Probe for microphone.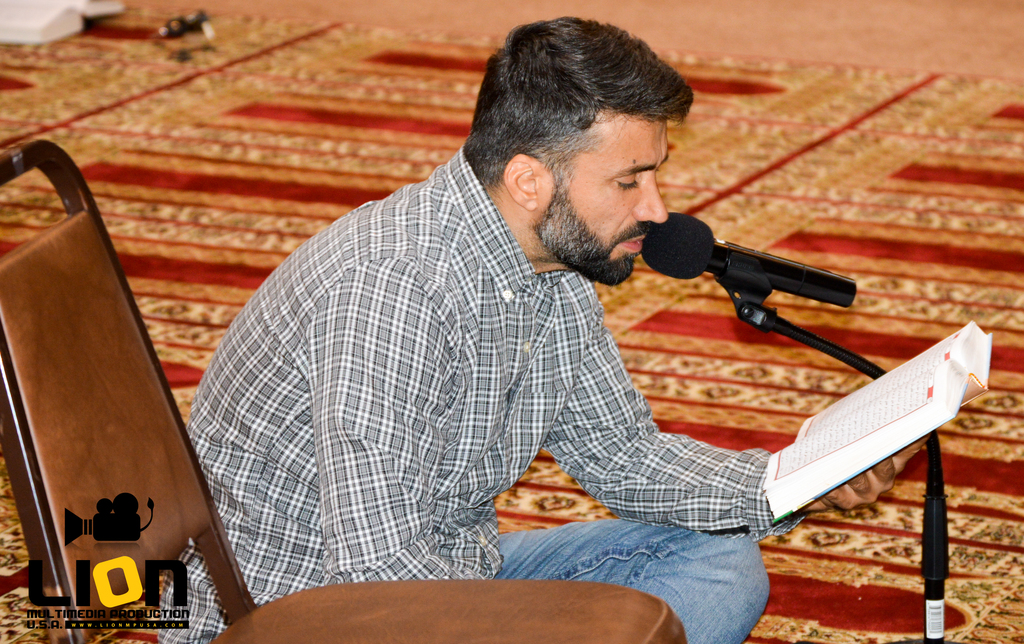
Probe result: 641/207/856/311.
